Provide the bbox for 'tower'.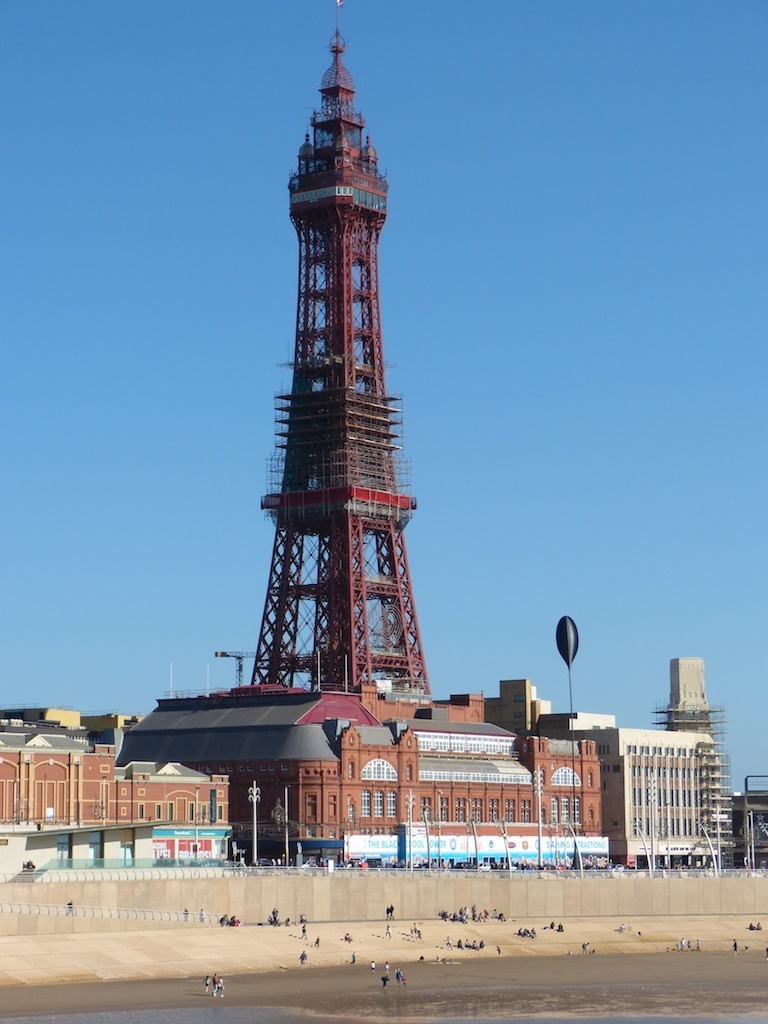
Rect(209, 19, 459, 748).
